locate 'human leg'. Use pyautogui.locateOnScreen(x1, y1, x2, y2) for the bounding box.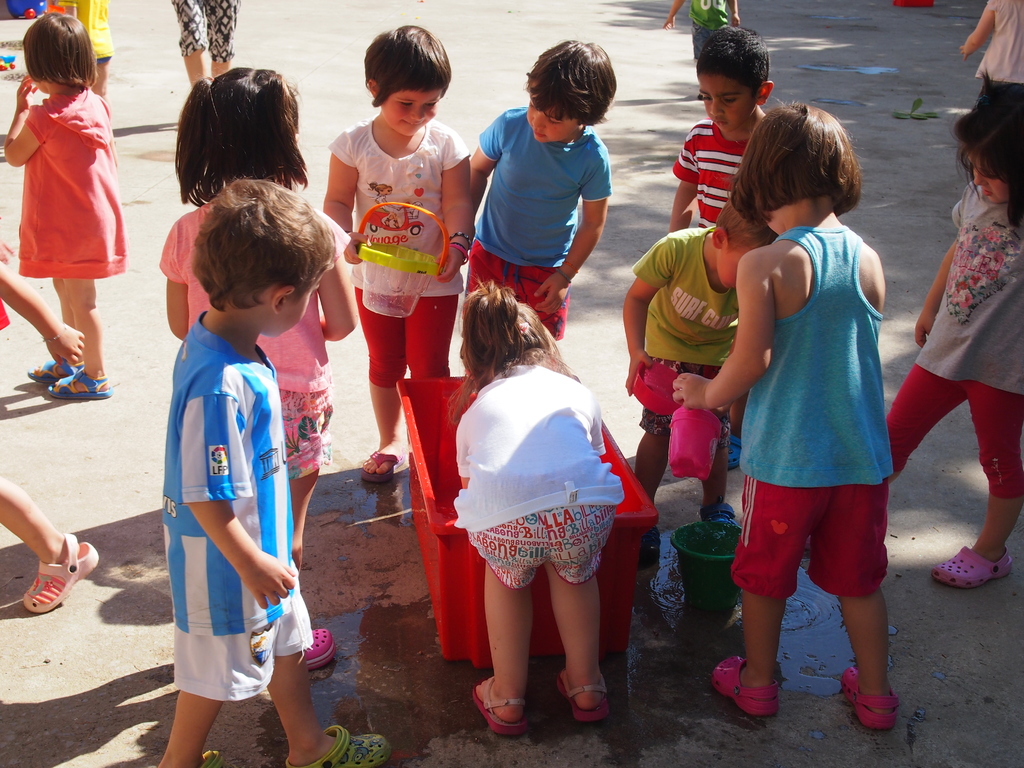
pyautogui.locateOnScreen(365, 305, 409, 476).
